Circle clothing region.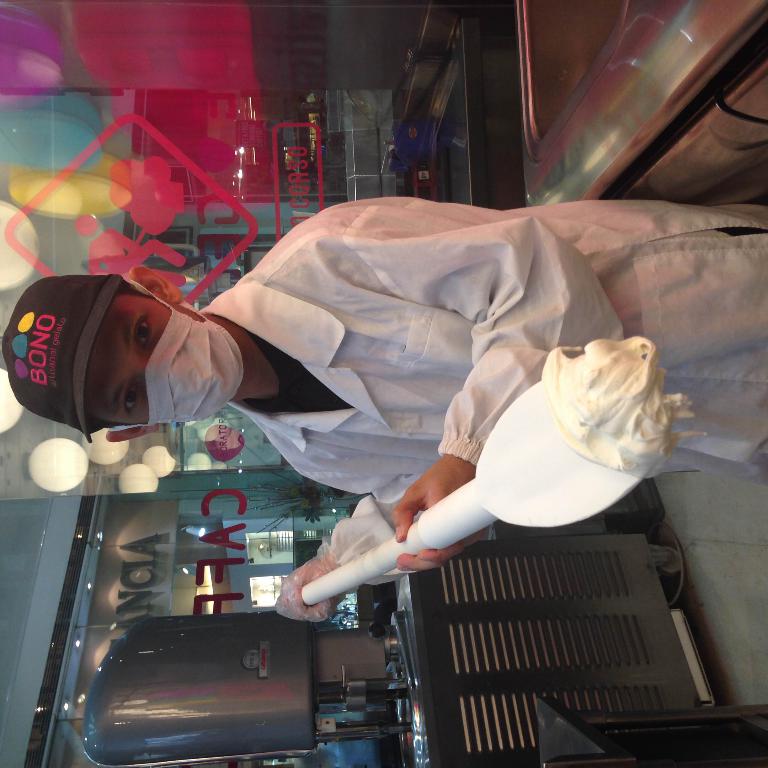
Region: {"left": 203, "top": 195, "right": 767, "bottom": 489}.
